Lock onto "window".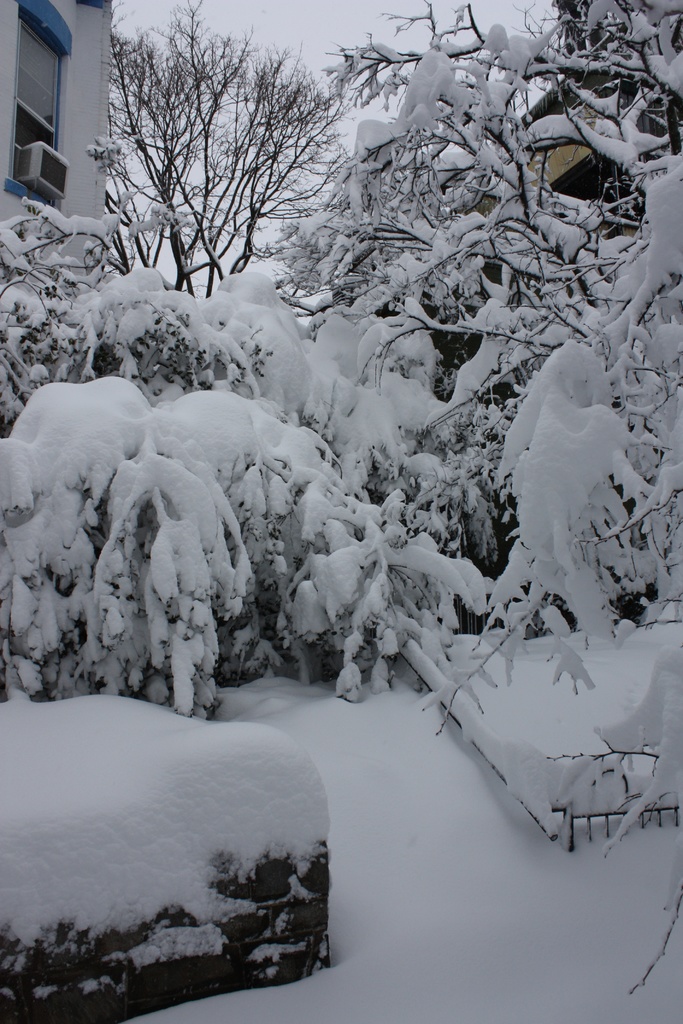
Locked: bbox=[4, 1, 74, 214].
